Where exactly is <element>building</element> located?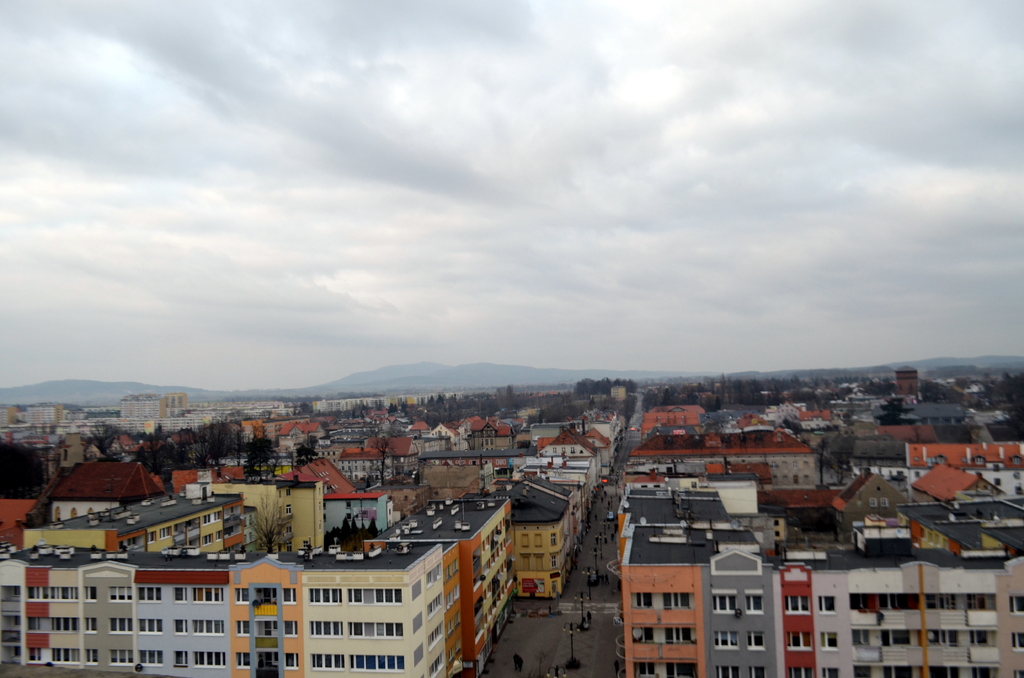
Its bounding box is 242 484 328 554.
